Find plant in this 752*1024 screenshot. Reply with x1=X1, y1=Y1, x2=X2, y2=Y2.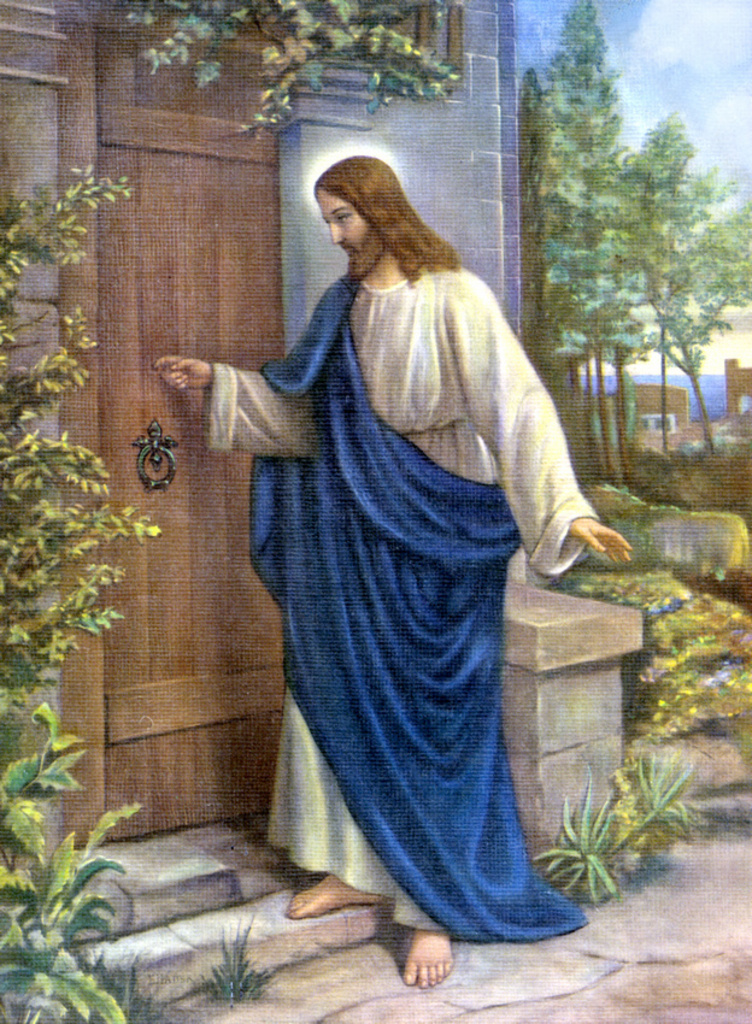
x1=199, y1=898, x2=286, y2=1005.
